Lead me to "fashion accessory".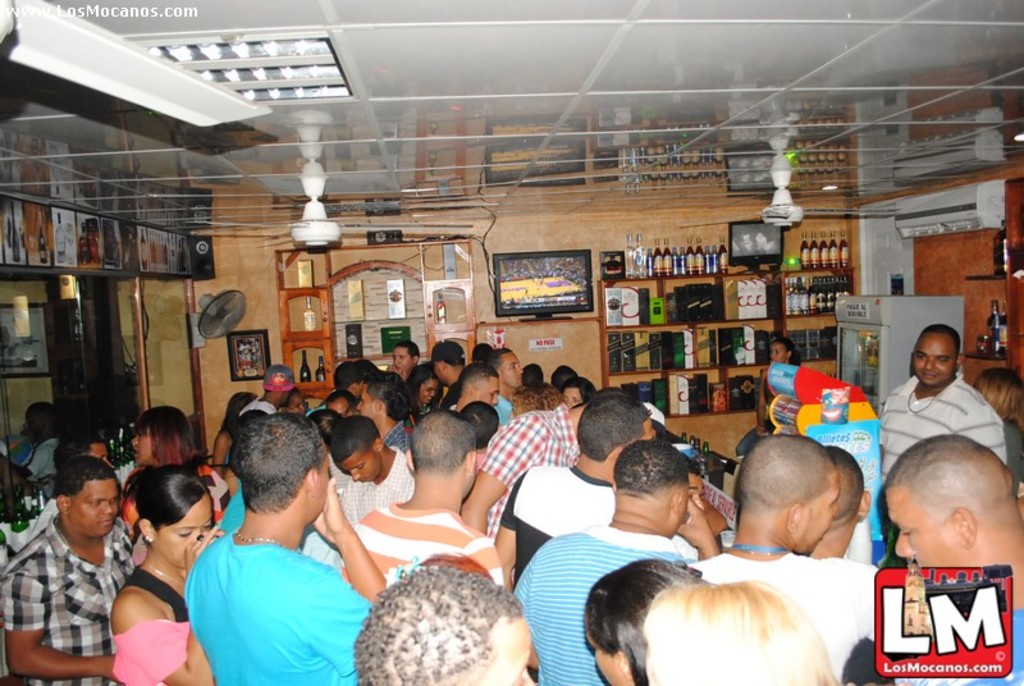
Lead to [left=730, top=545, right=781, bottom=557].
